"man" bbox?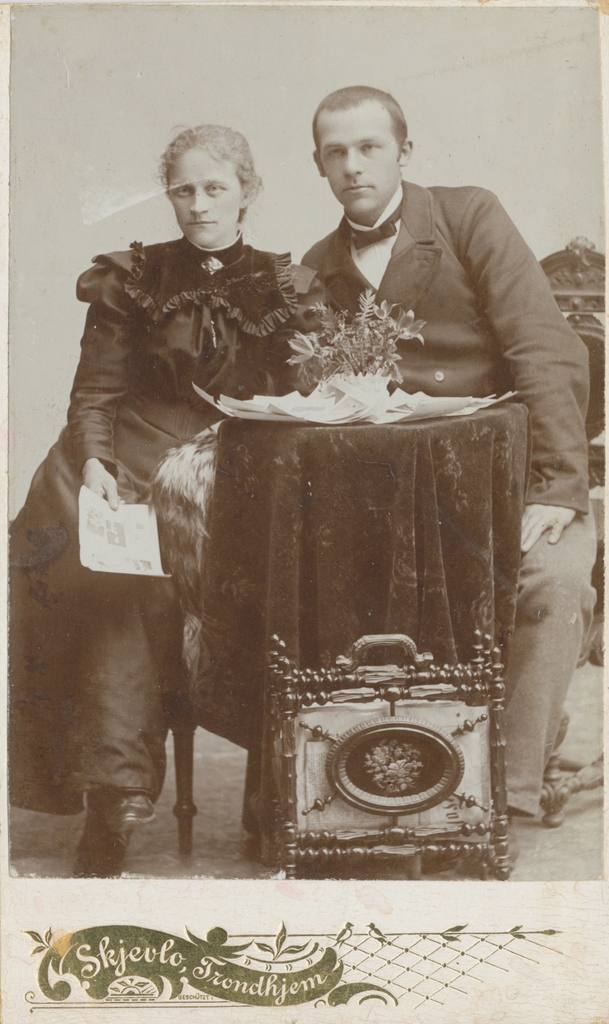
bbox=[312, 93, 576, 822]
